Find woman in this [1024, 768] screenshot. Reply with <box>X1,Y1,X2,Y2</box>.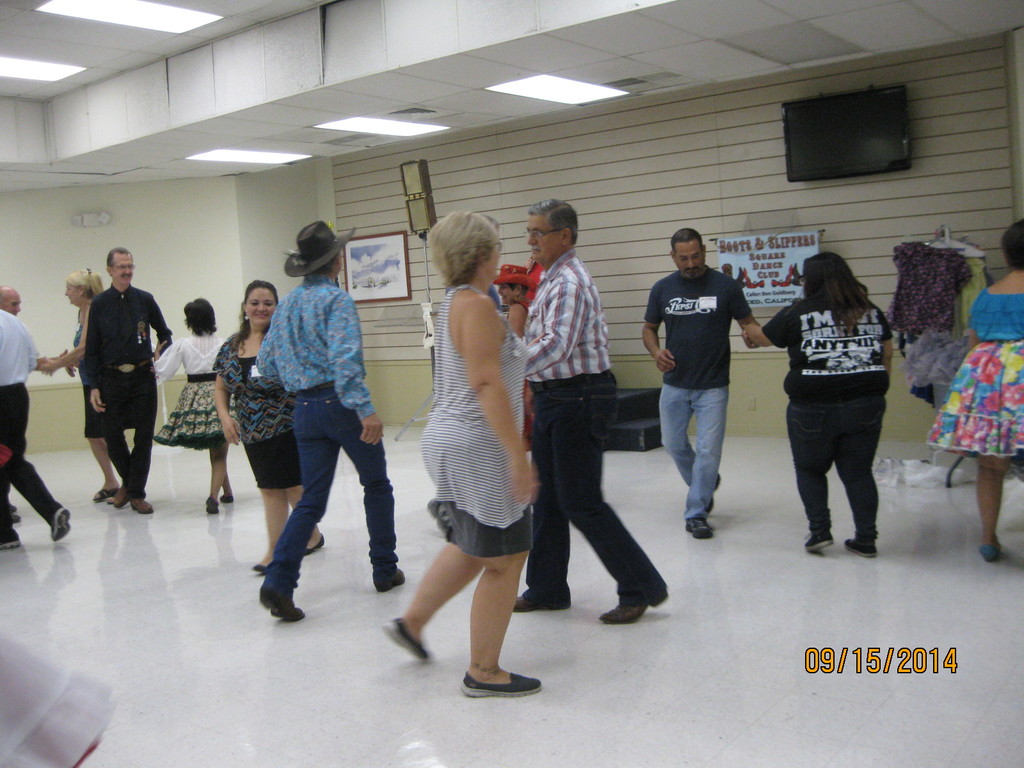
<box>35,268,107,497</box>.
